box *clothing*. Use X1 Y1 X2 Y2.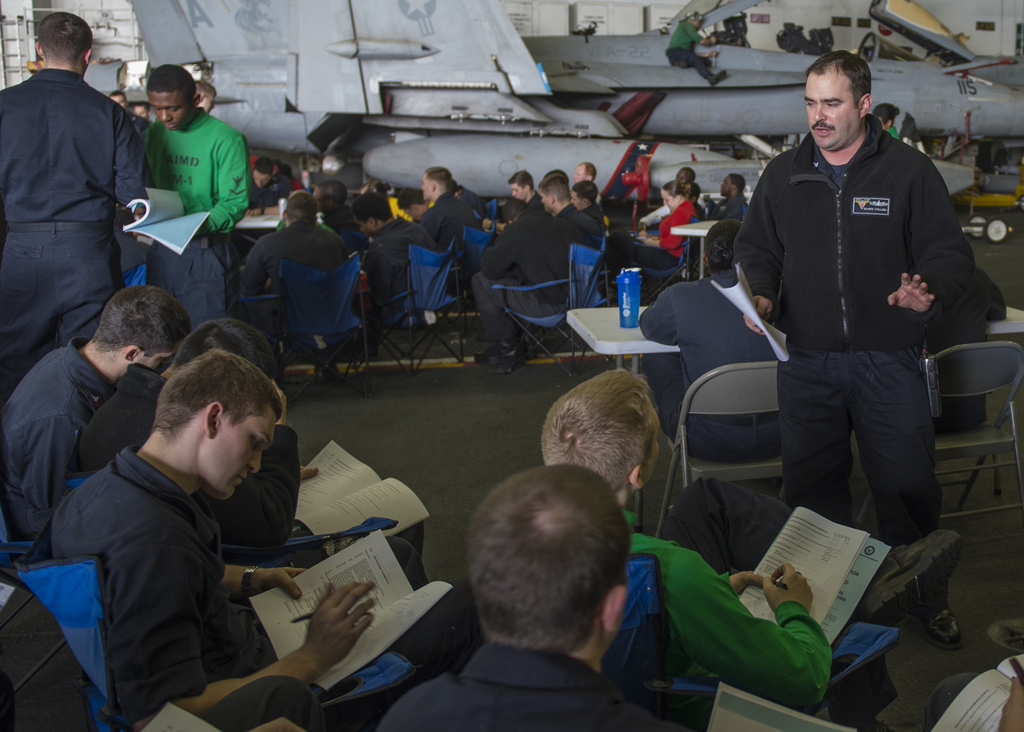
928 671 979 731.
